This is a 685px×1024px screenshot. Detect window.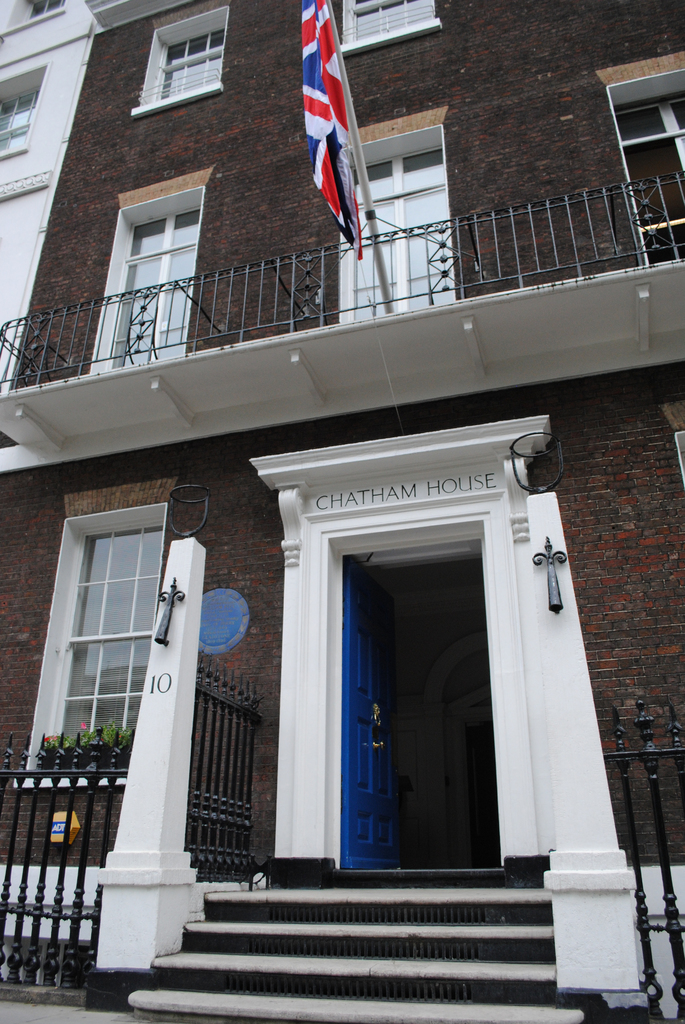
left=0, top=60, right=50, bottom=158.
